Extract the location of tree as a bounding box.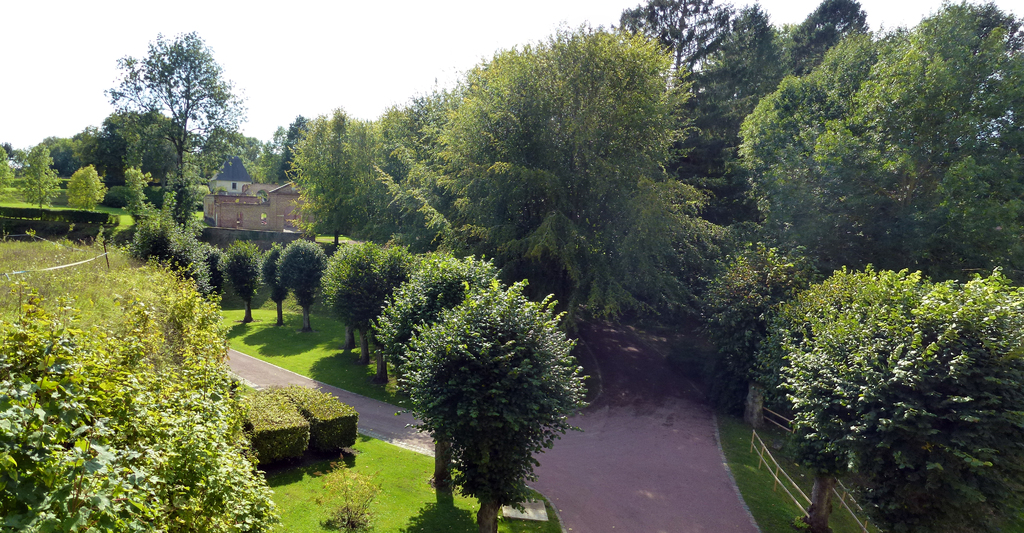
[x1=367, y1=250, x2=511, y2=504].
